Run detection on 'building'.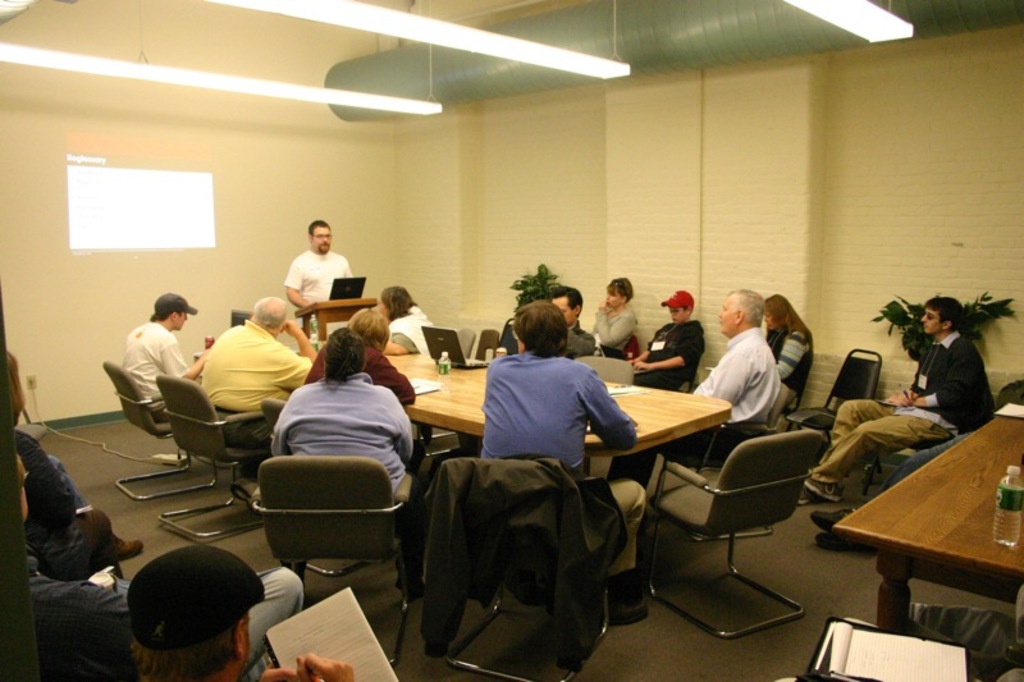
Result: [left=0, top=0, right=1023, bottom=681].
